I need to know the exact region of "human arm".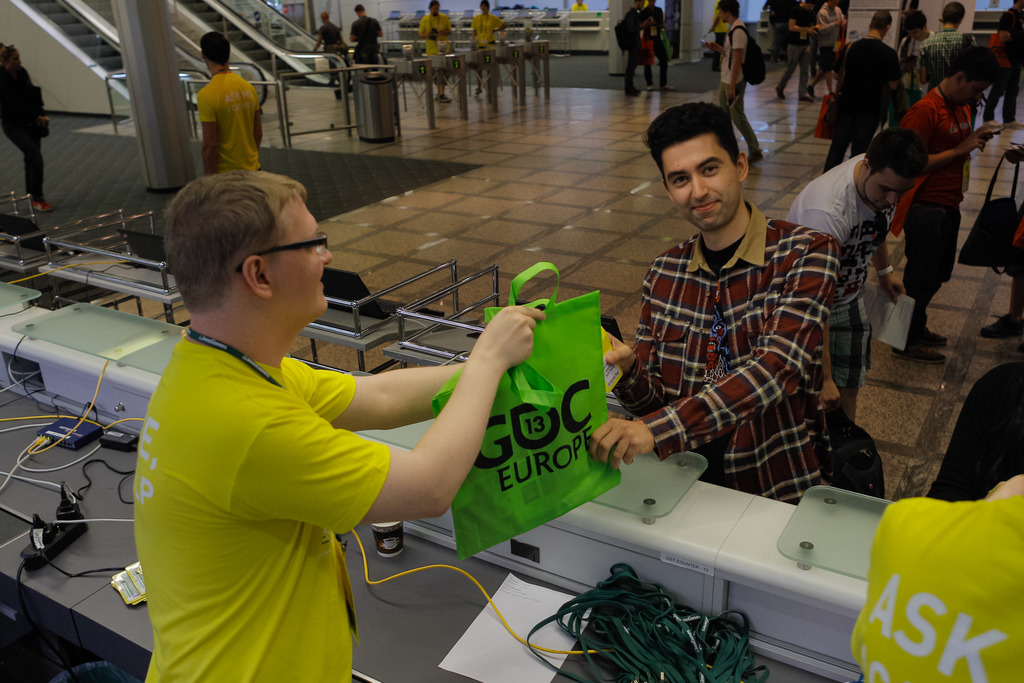
Region: (297,336,553,441).
